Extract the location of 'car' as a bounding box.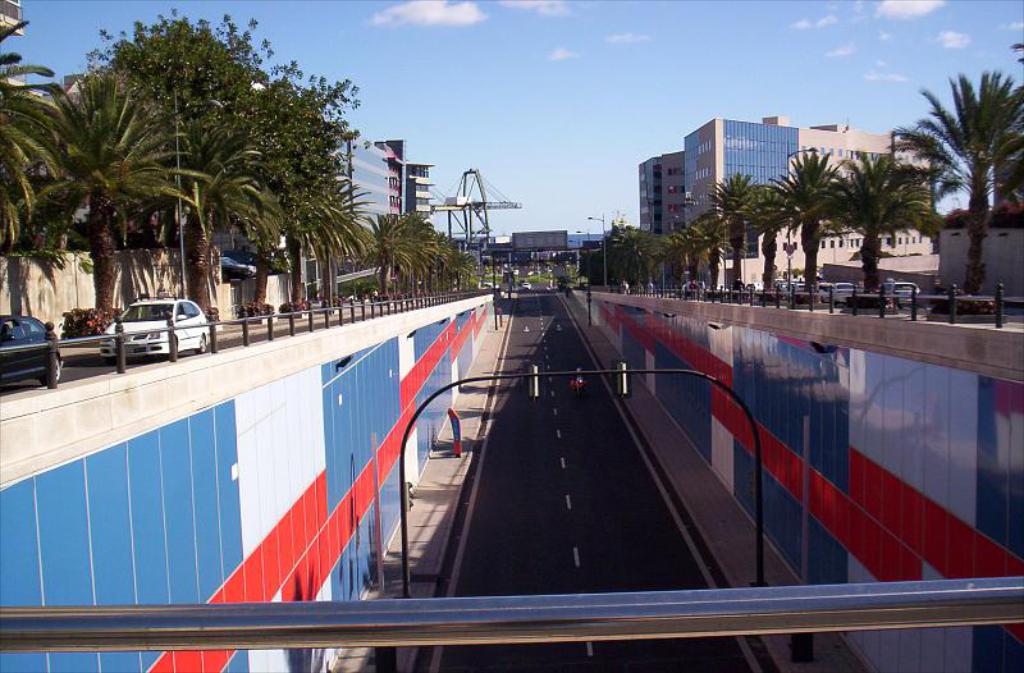
bbox(0, 315, 64, 385).
